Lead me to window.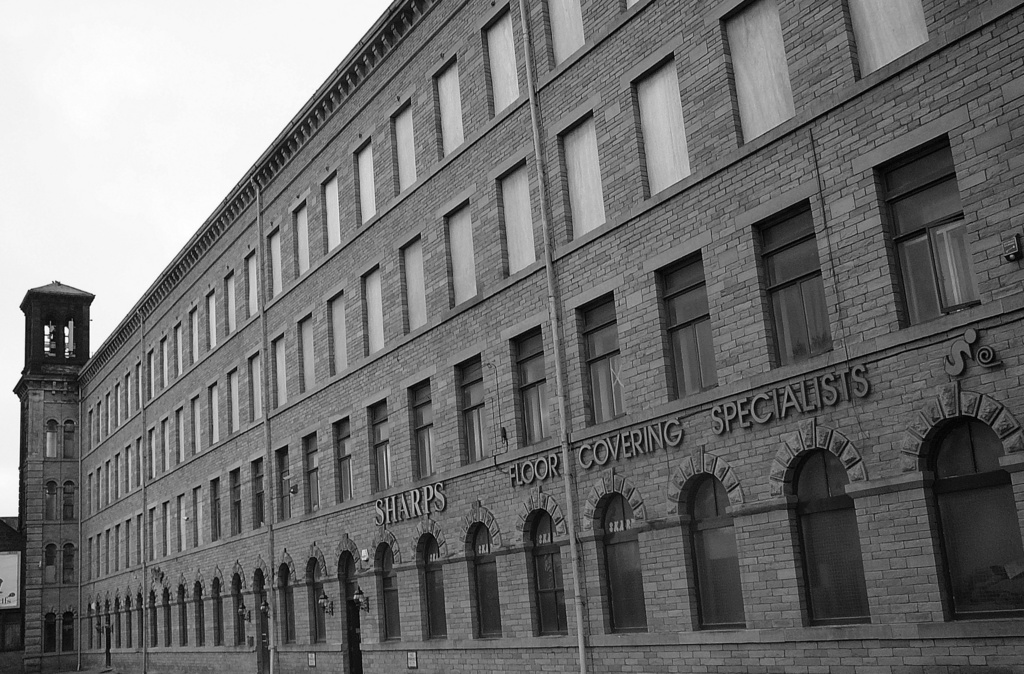
Lead to select_region(364, 396, 394, 498).
